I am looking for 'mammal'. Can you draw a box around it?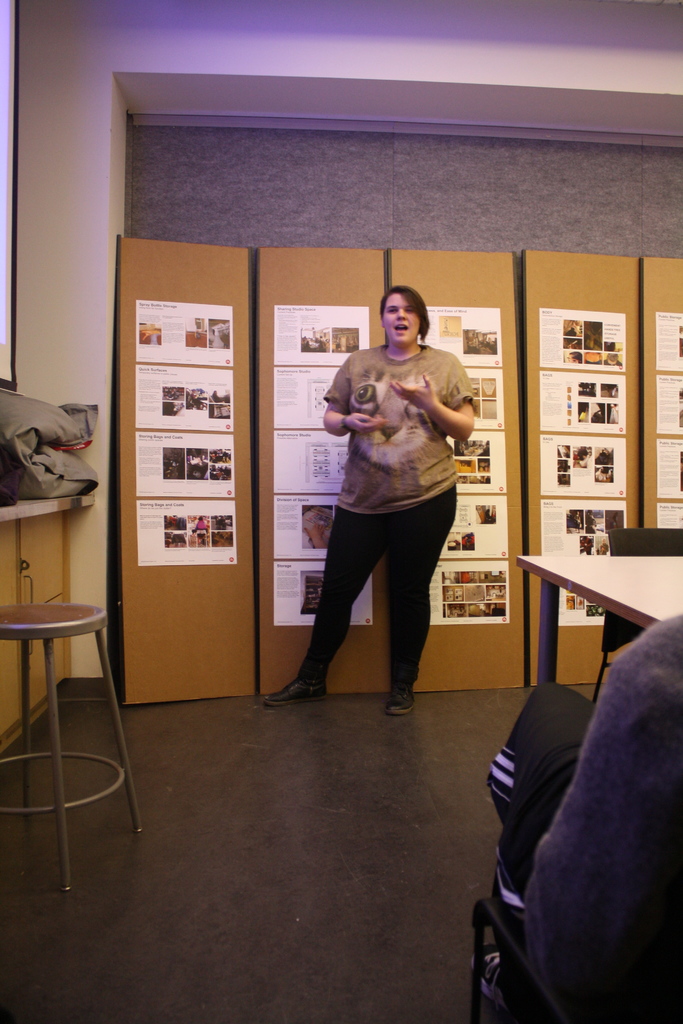
Sure, the bounding box is select_region(597, 536, 609, 556).
